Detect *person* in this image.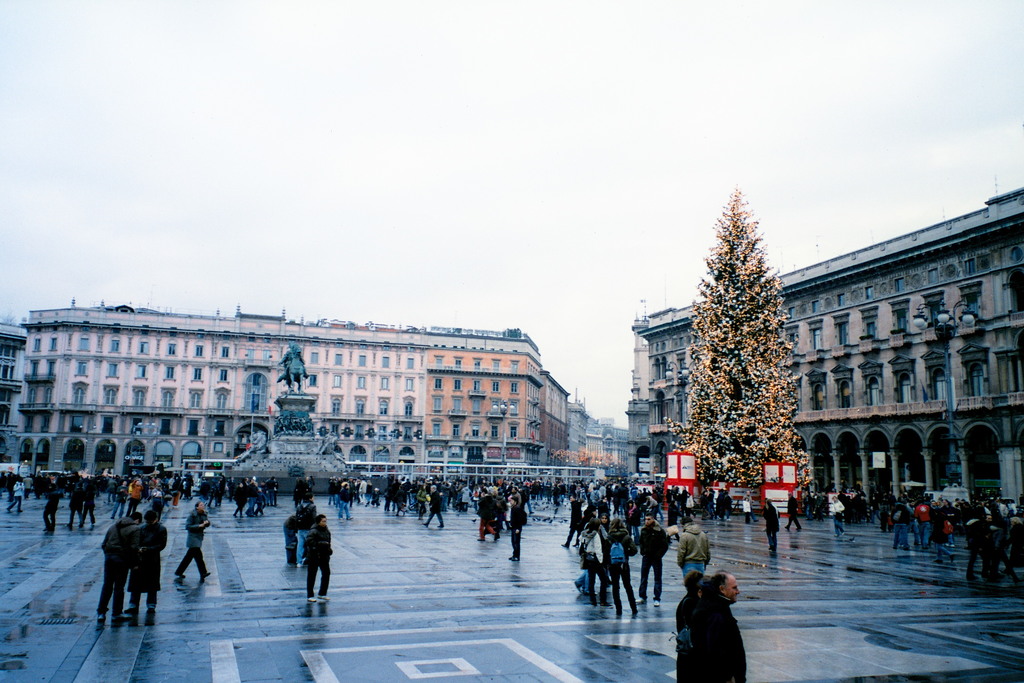
Detection: <bbox>561, 494, 582, 551</bbox>.
